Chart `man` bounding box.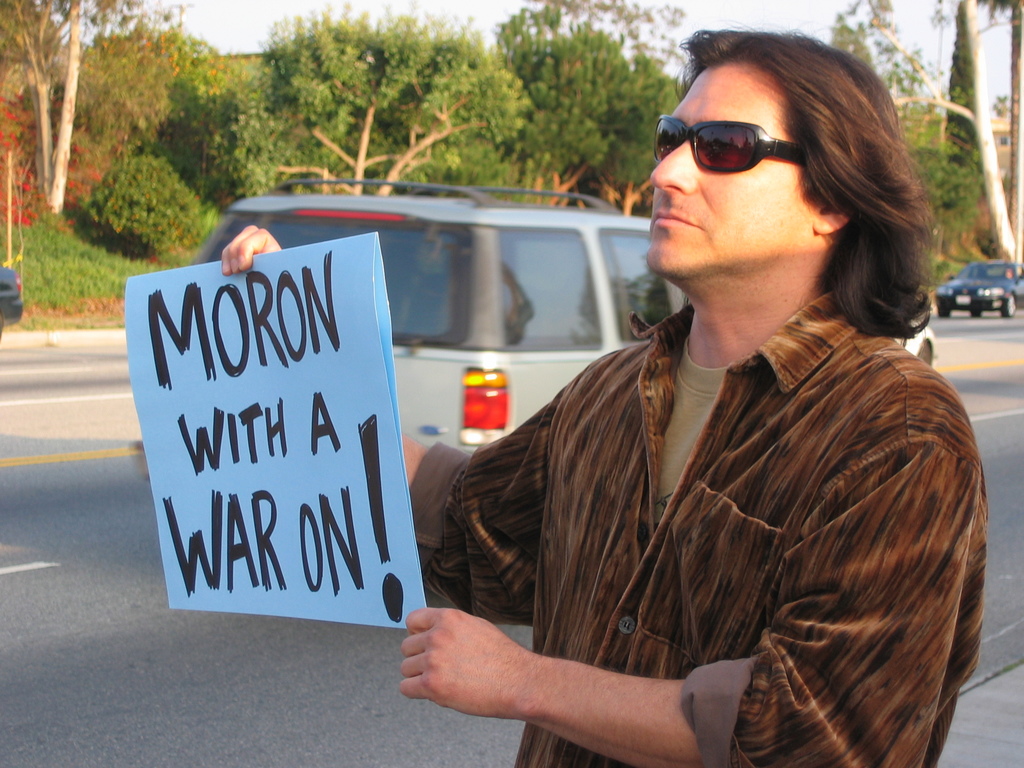
Charted: [353, 77, 958, 727].
